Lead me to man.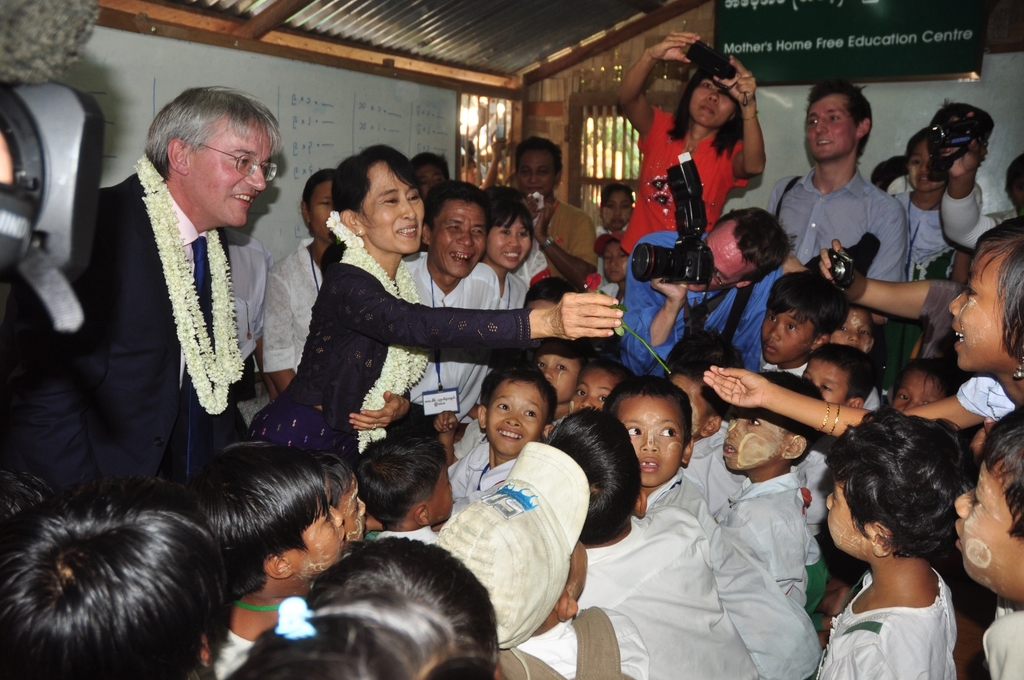
Lead to select_region(387, 180, 505, 421).
